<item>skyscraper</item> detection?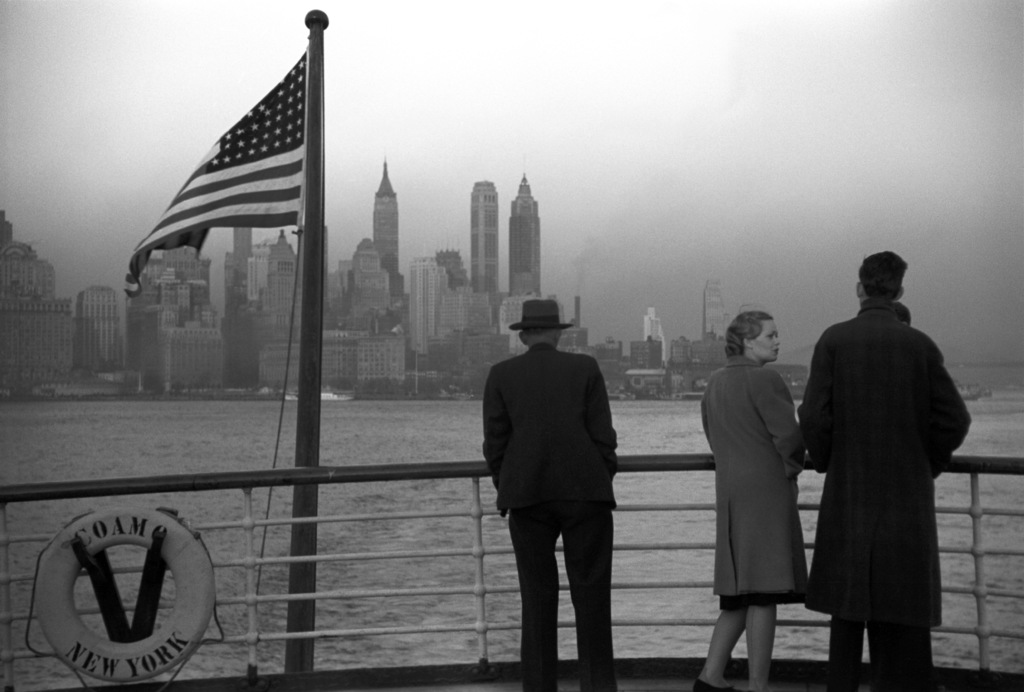
694/280/731/366
